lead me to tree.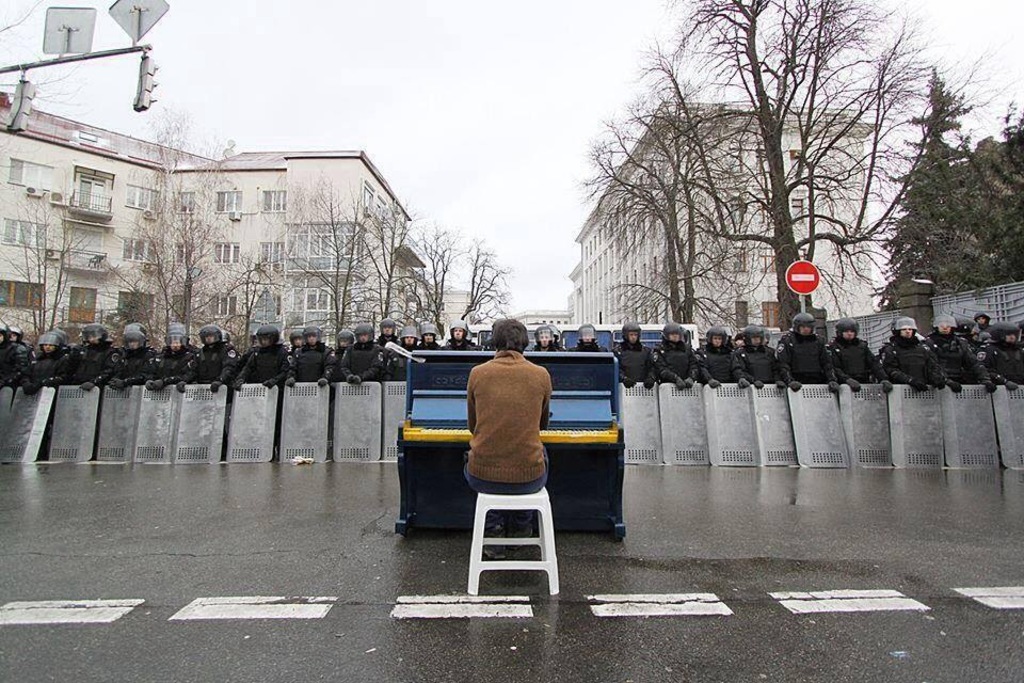
Lead to <bbox>94, 140, 287, 348</bbox>.
